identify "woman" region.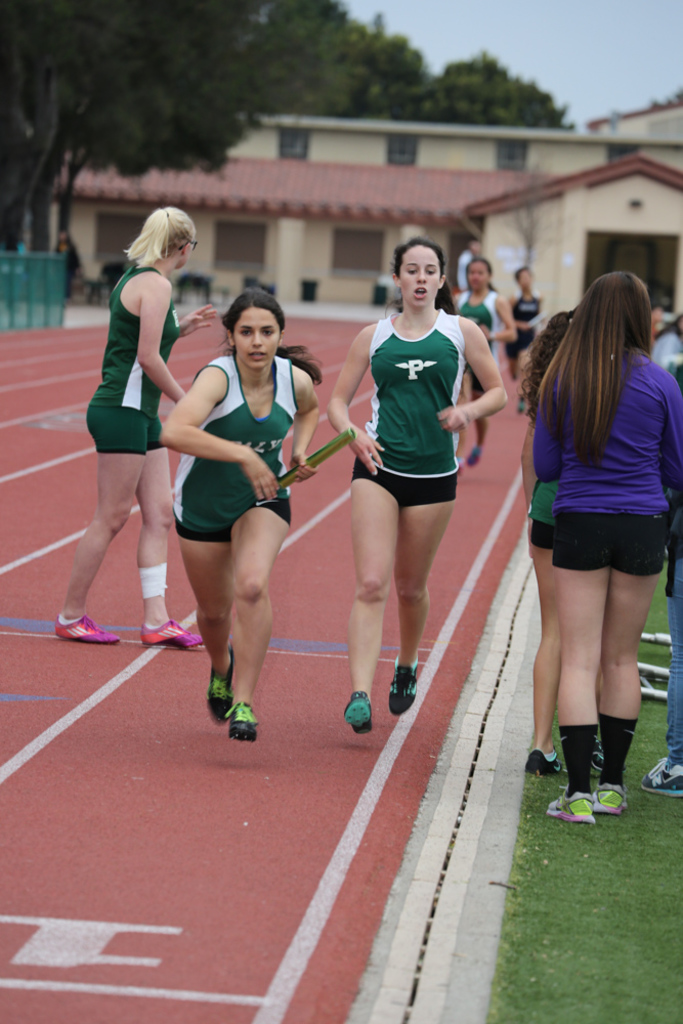
Region: x1=325, y1=230, x2=509, y2=734.
